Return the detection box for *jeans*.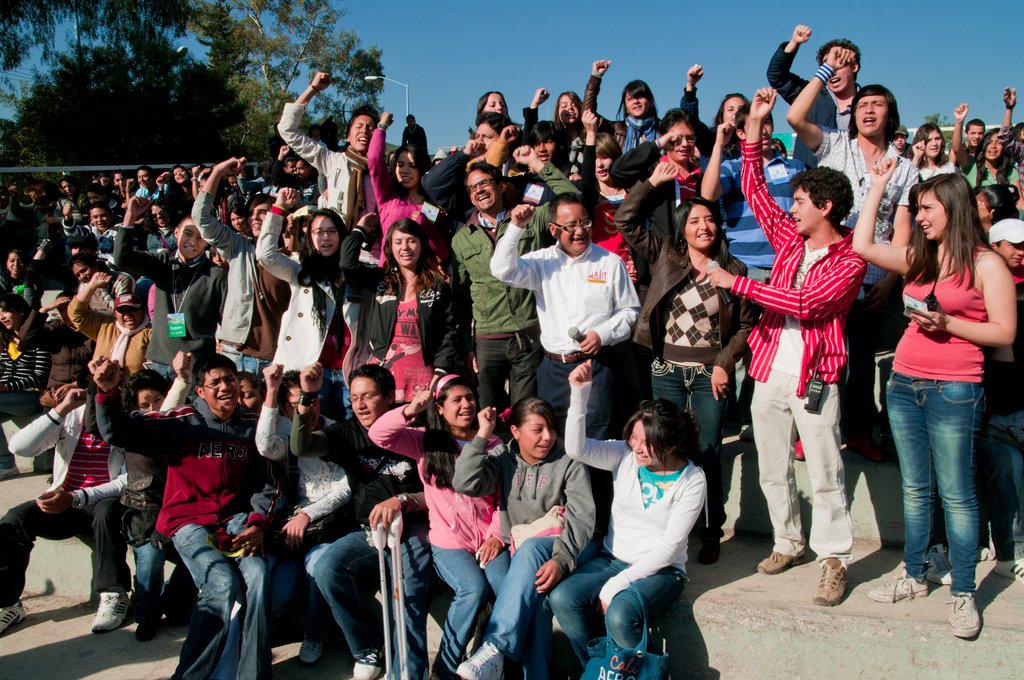
locate(0, 393, 40, 466).
